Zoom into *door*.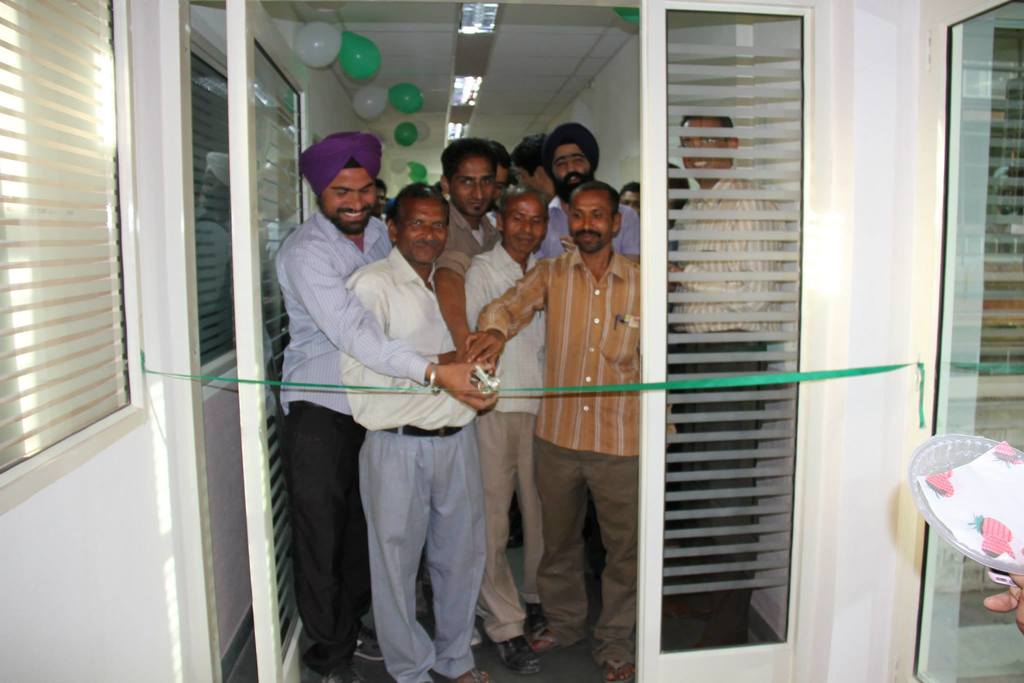
Zoom target: region(893, 0, 1023, 682).
